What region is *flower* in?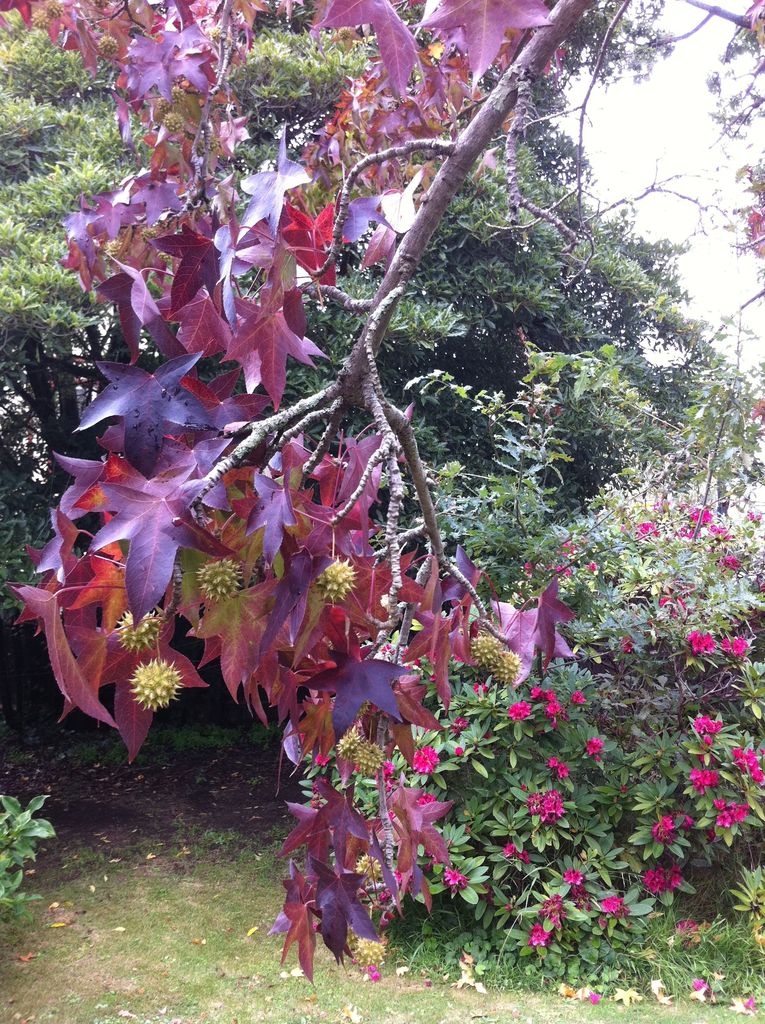
bbox=(414, 746, 440, 777).
